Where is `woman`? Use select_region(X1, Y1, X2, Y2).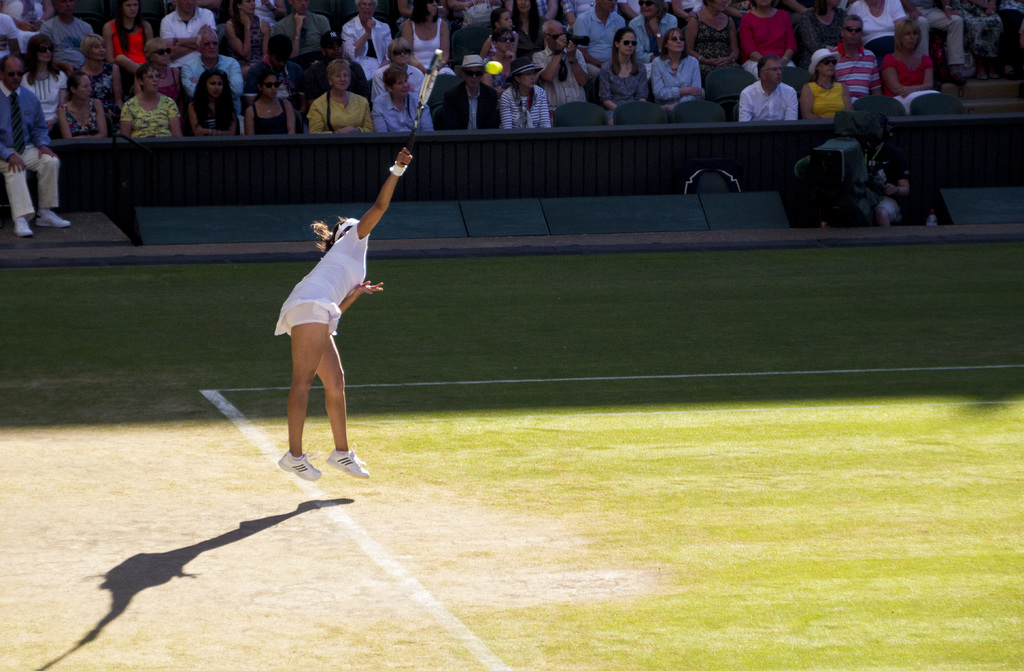
select_region(372, 59, 431, 133).
